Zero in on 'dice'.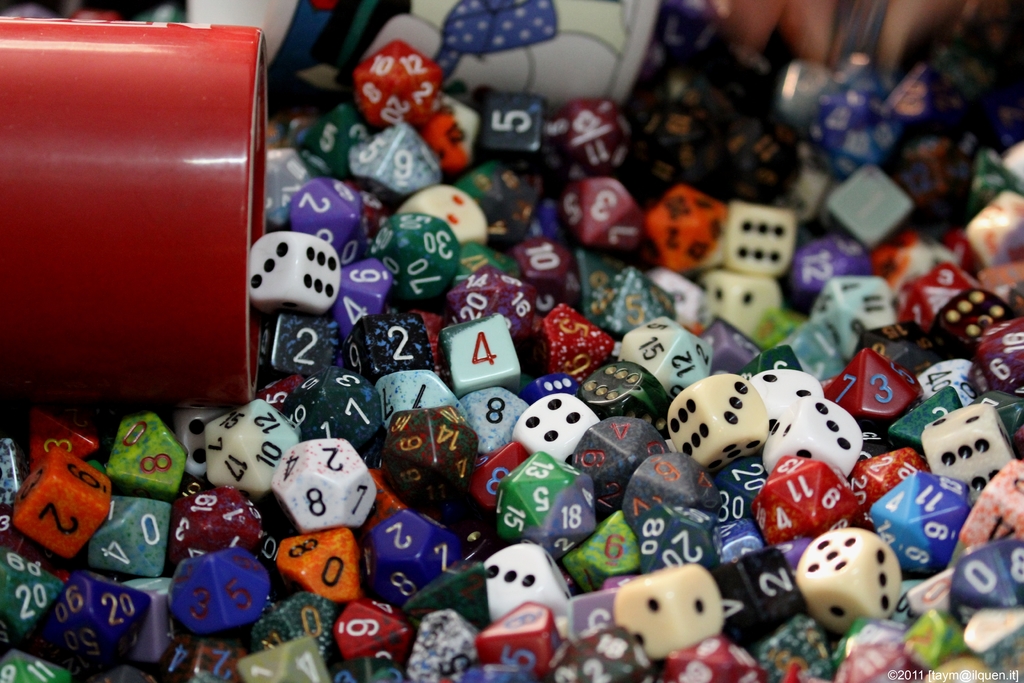
Zeroed in: (left=666, top=374, right=768, bottom=478).
